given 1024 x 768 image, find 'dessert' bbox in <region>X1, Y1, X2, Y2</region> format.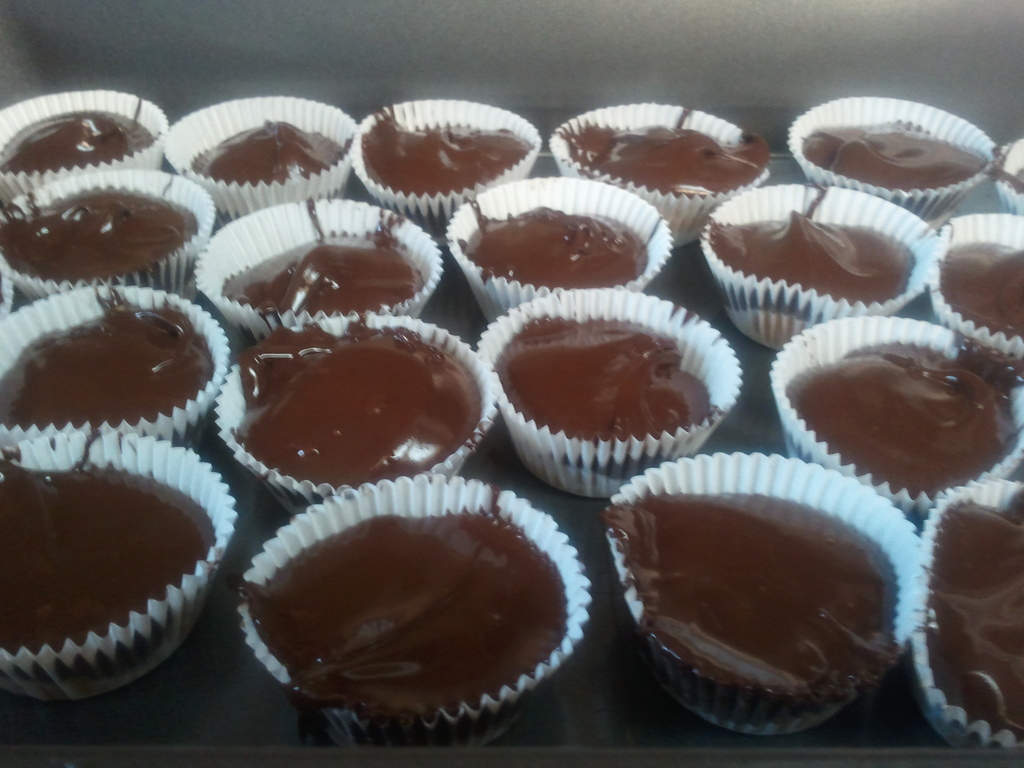
<region>227, 331, 483, 490</region>.
